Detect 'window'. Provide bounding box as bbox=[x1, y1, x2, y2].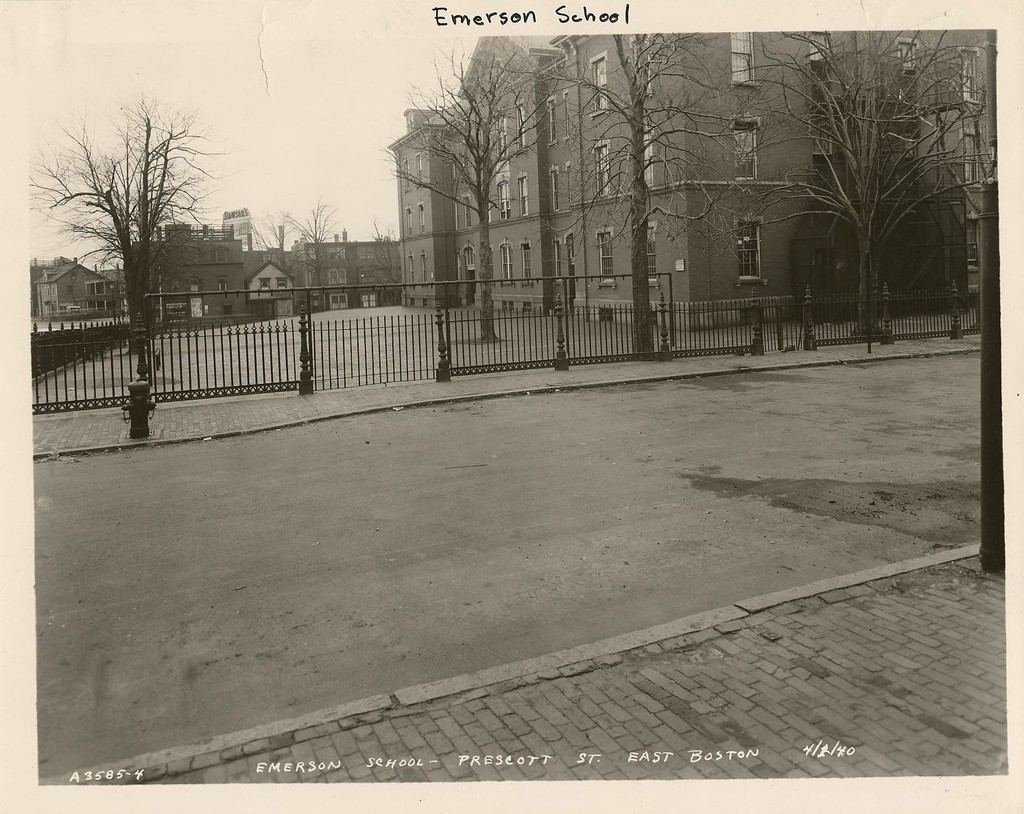
bbox=[967, 222, 975, 272].
